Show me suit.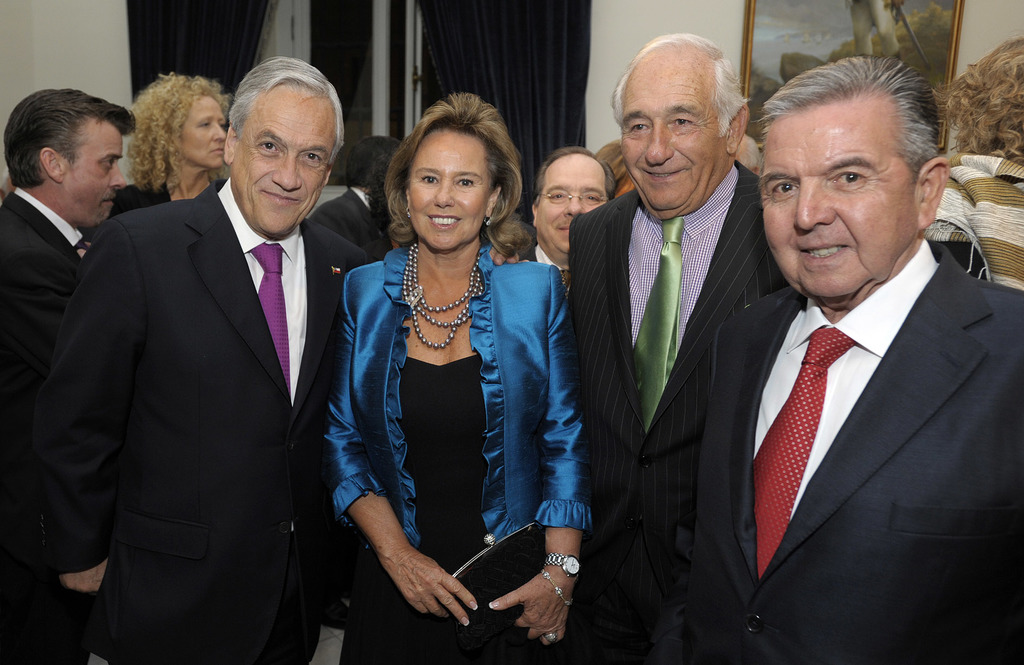
suit is here: x1=577 y1=158 x2=780 y2=659.
